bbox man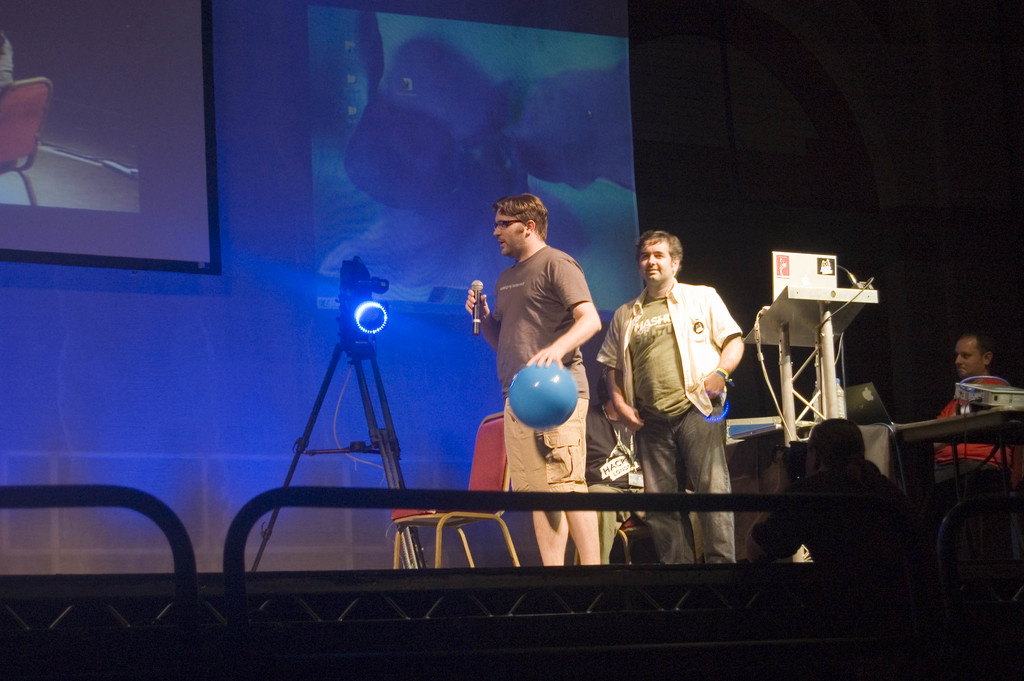
region(464, 188, 607, 566)
